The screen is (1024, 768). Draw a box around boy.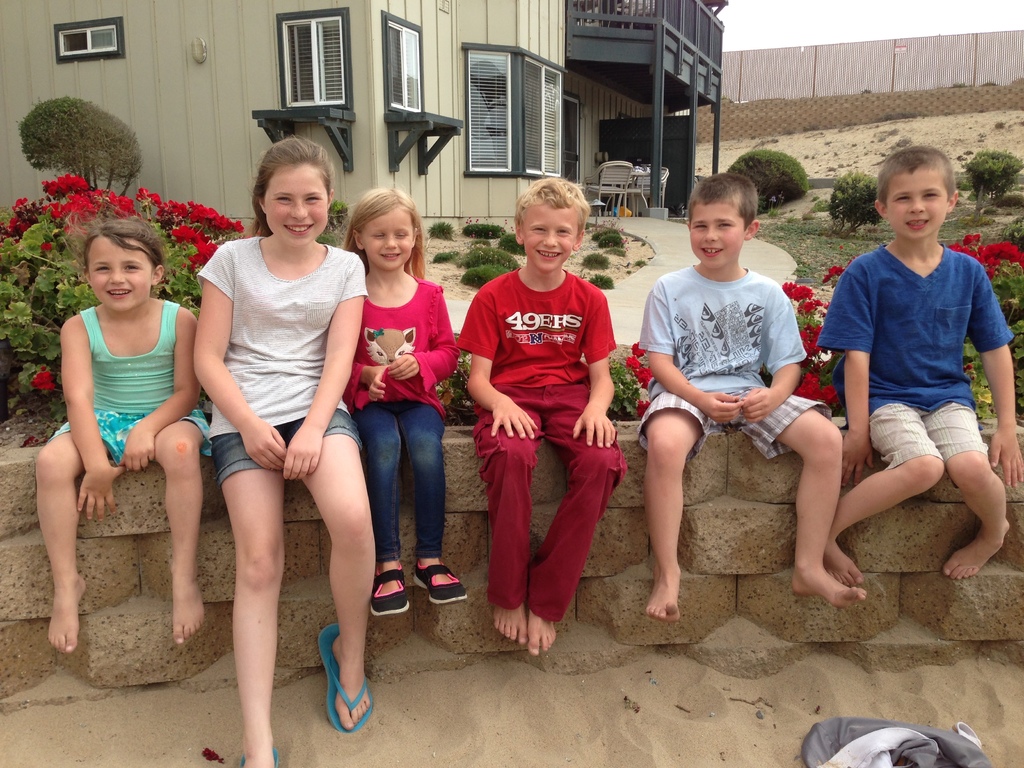
l=633, t=168, r=865, b=626.
